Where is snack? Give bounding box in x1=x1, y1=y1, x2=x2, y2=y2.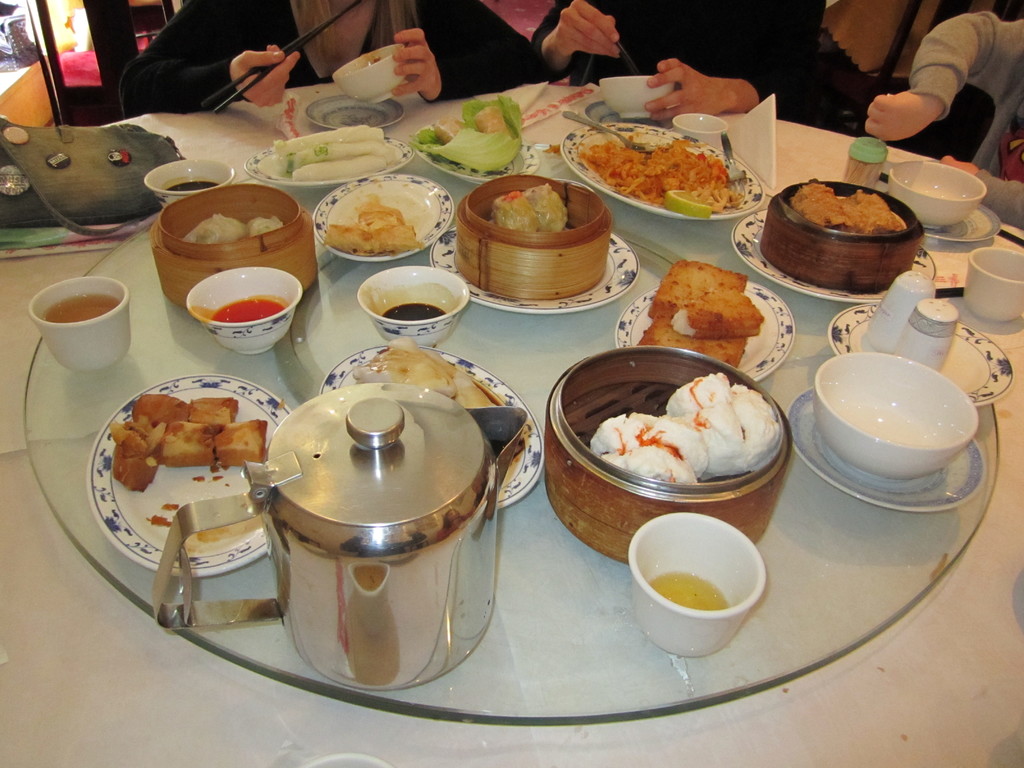
x1=790, y1=181, x2=852, y2=231.
